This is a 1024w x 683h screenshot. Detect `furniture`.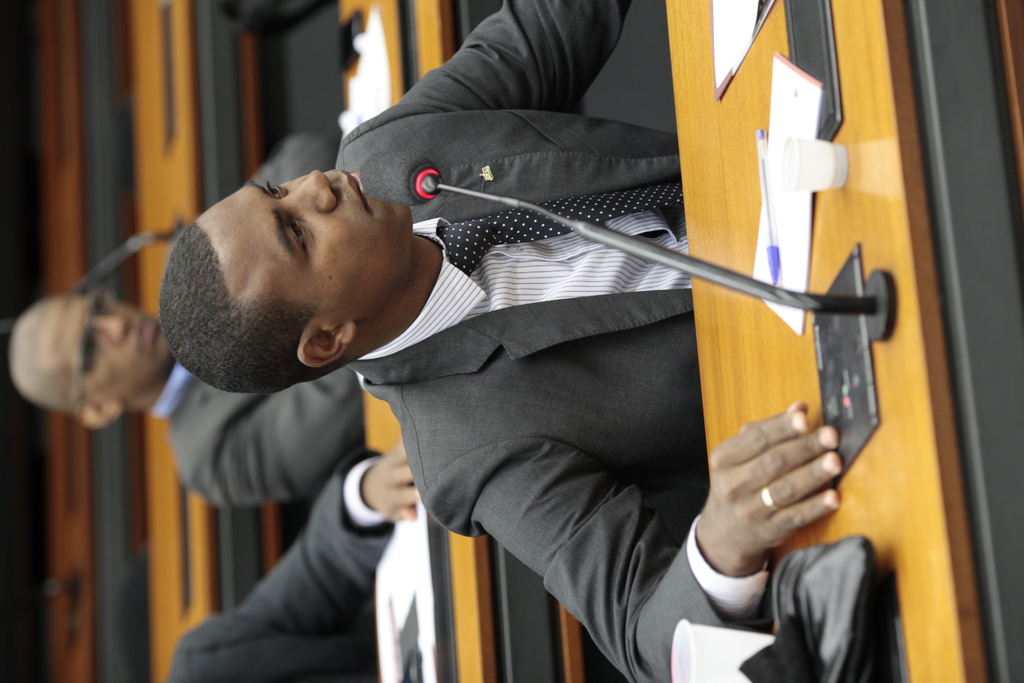
(x1=120, y1=0, x2=317, y2=682).
